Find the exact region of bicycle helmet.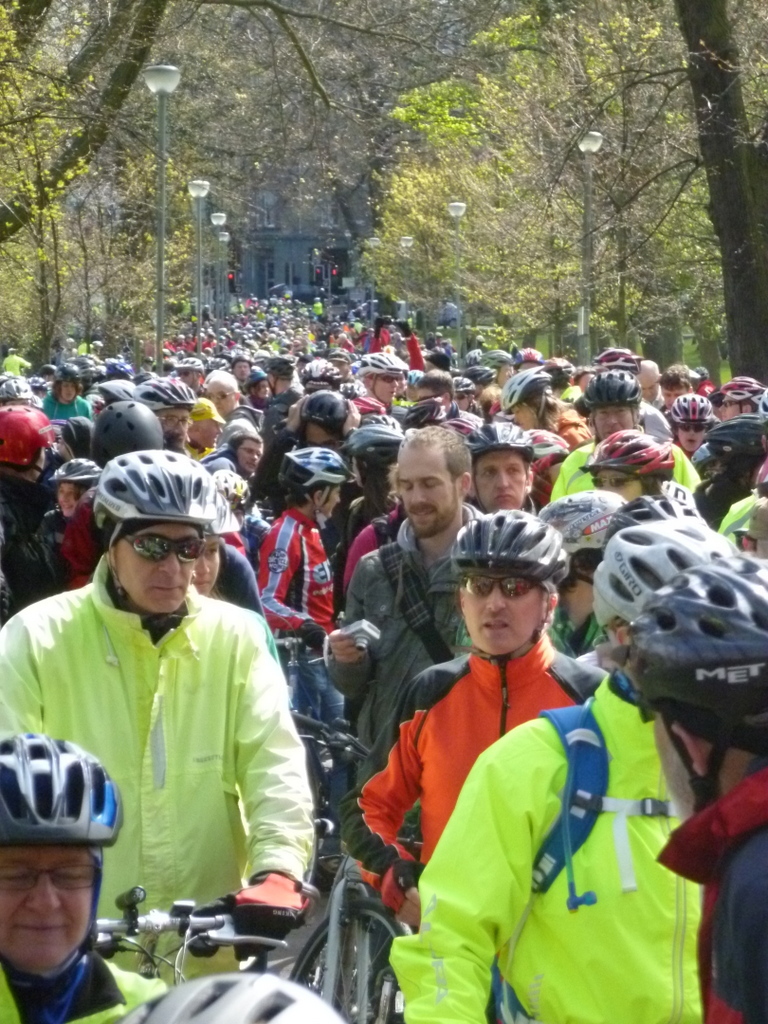
Exact region: x1=539, y1=491, x2=628, y2=557.
